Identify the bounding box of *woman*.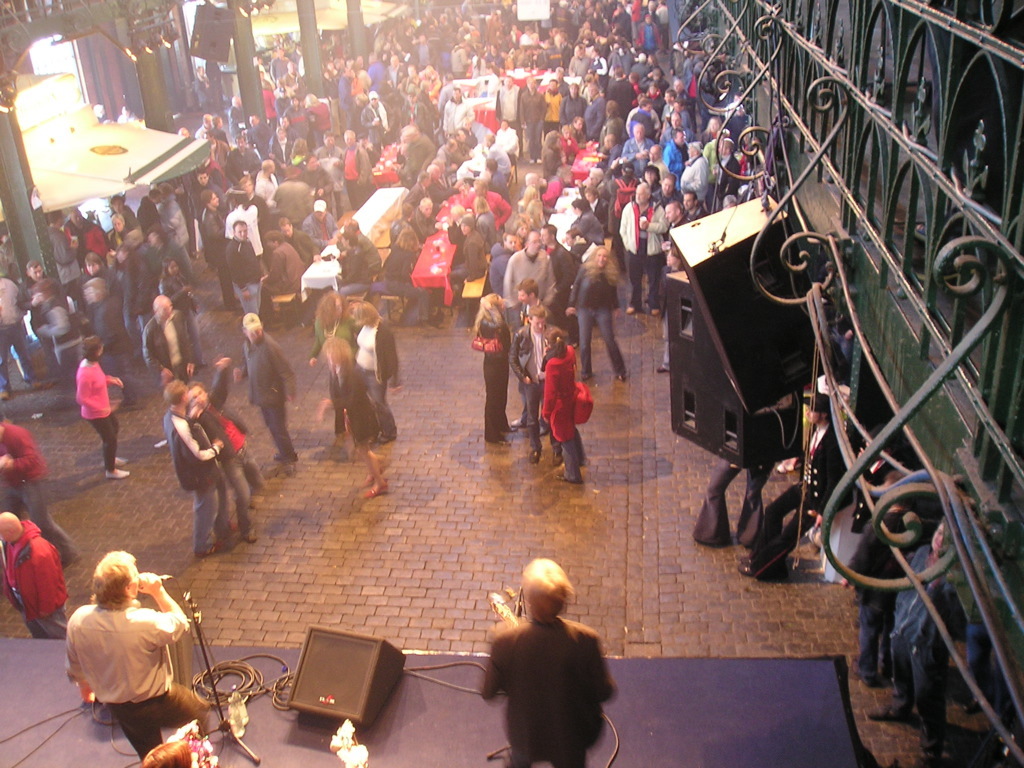
<bbox>541, 326, 591, 484</bbox>.
